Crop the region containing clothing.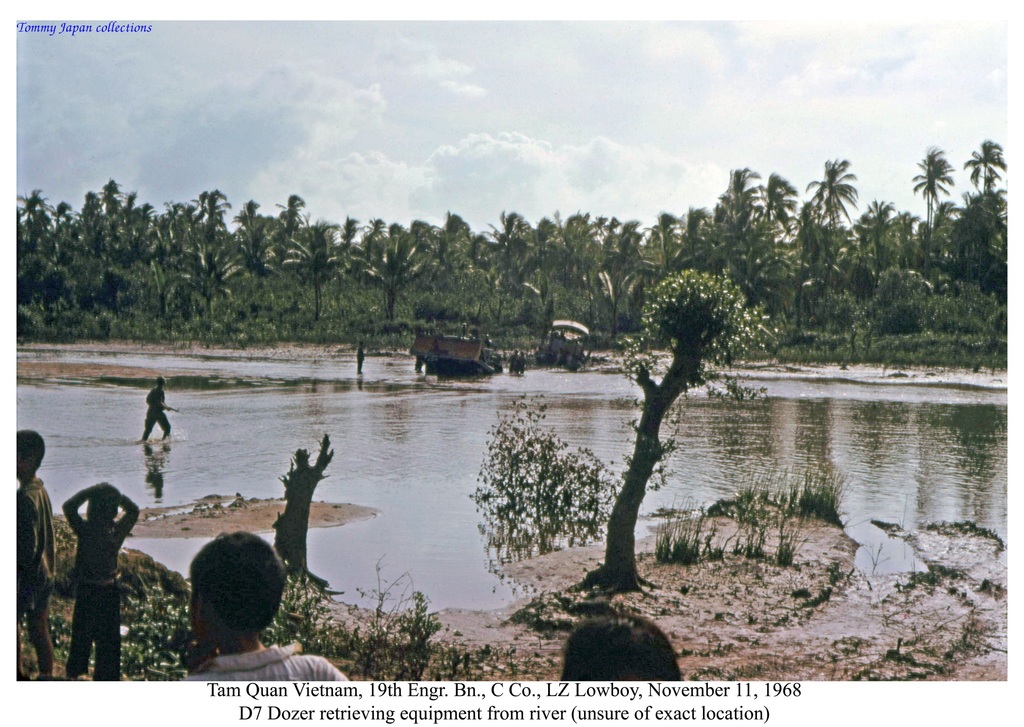
Crop region: detection(141, 379, 175, 441).
